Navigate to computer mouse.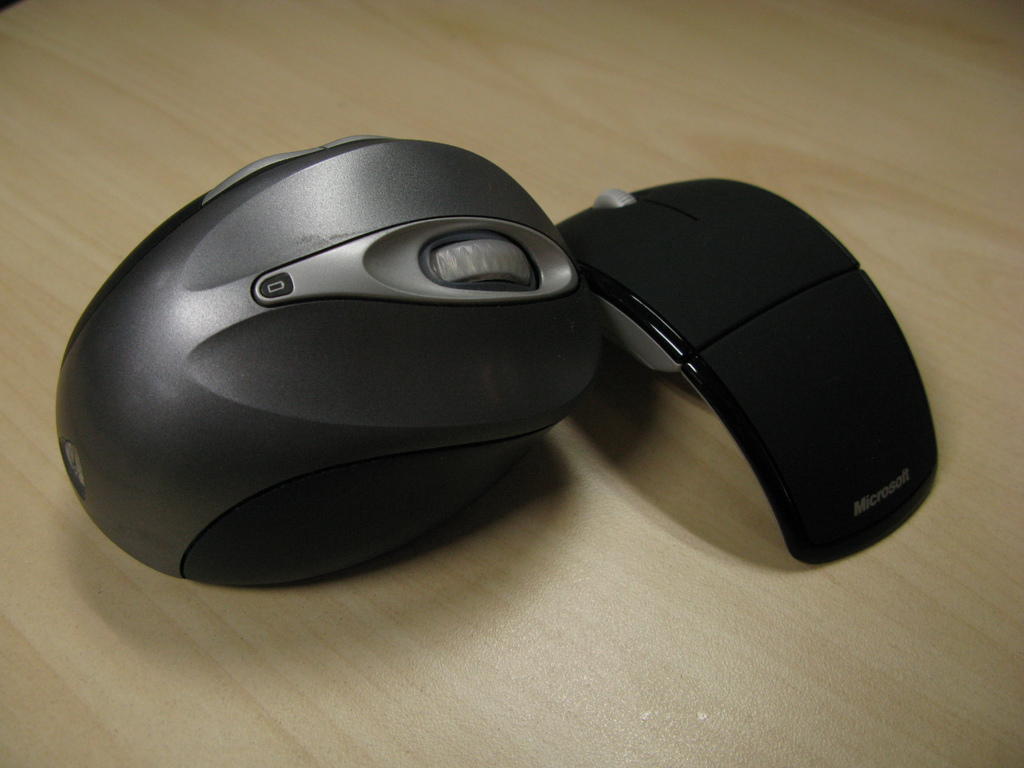
Navigation target: <bbox>550, 172, 940, 567</bbox>.
